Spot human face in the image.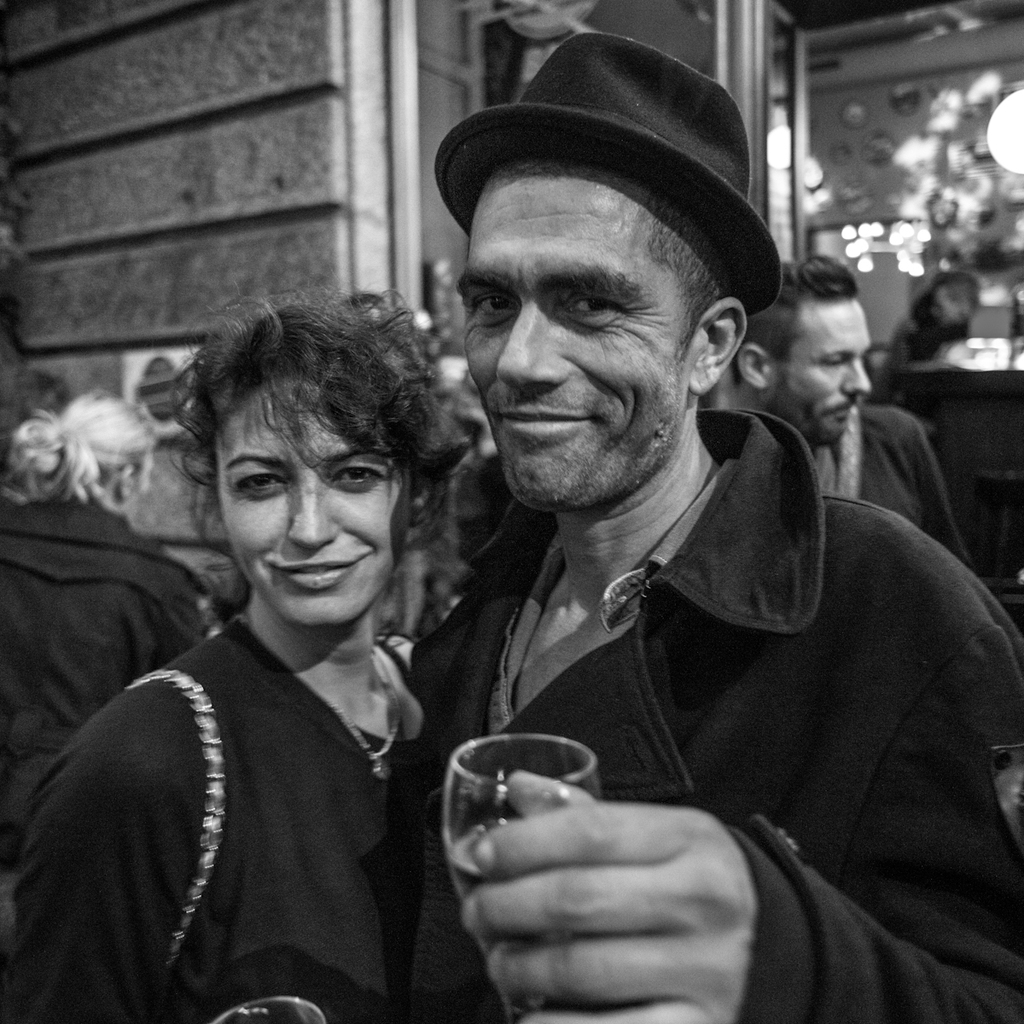
human face found at l=783, t=291, r=874, b=448.
